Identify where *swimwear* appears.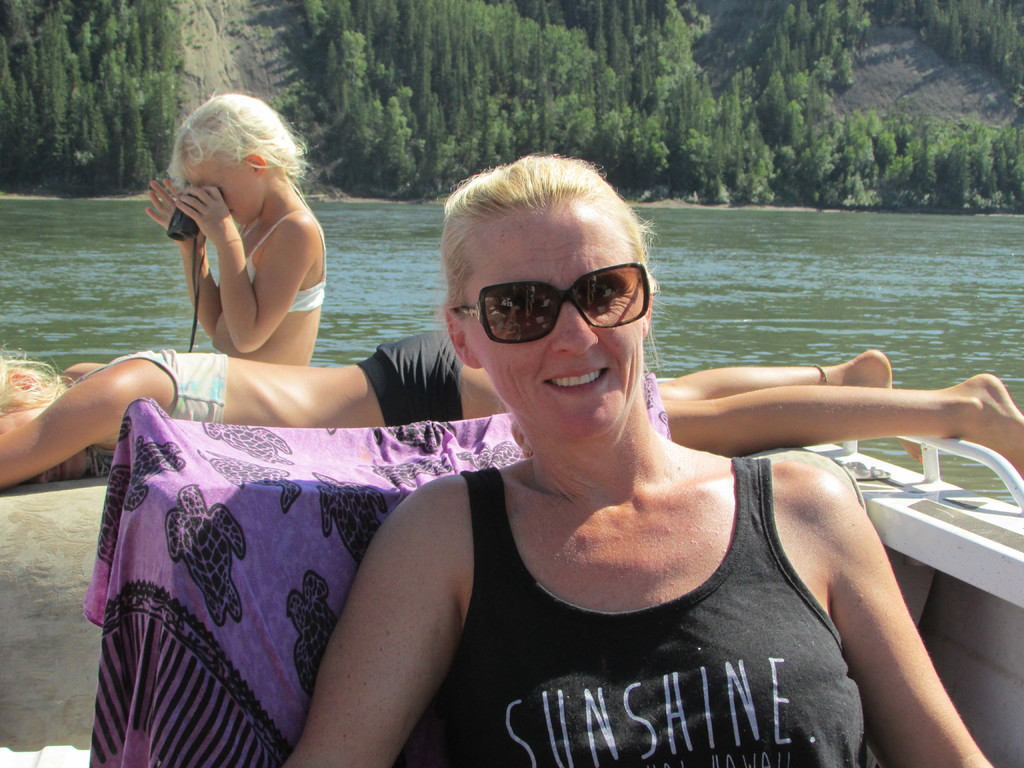
Appears at BBox(220, 207, 331, 318).
